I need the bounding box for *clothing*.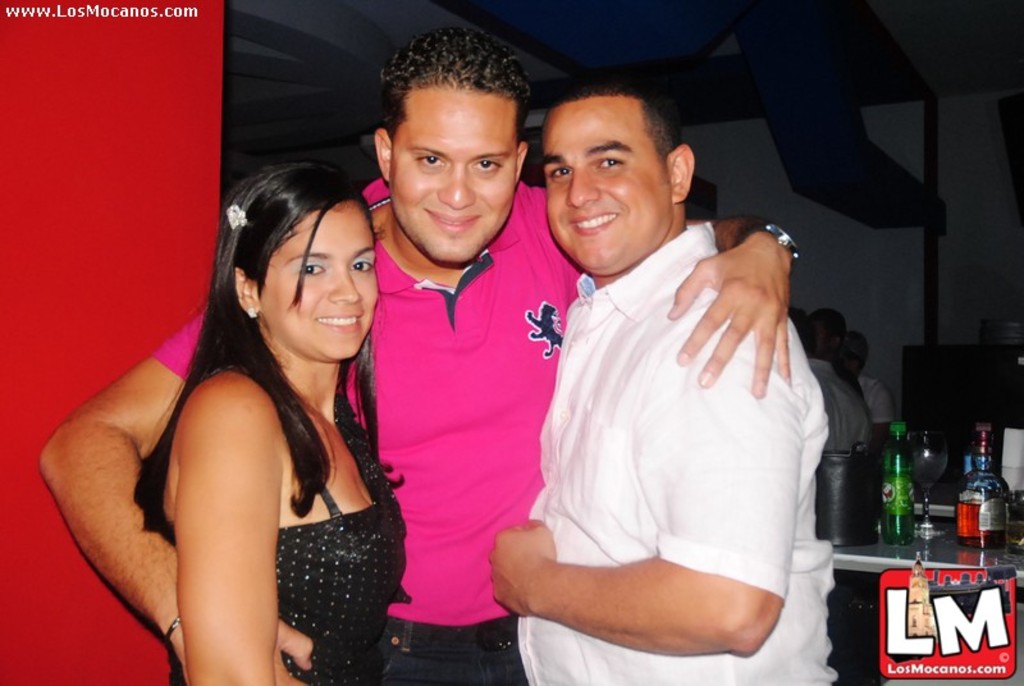
Here it is: crop(508, 216, 838, 683).
